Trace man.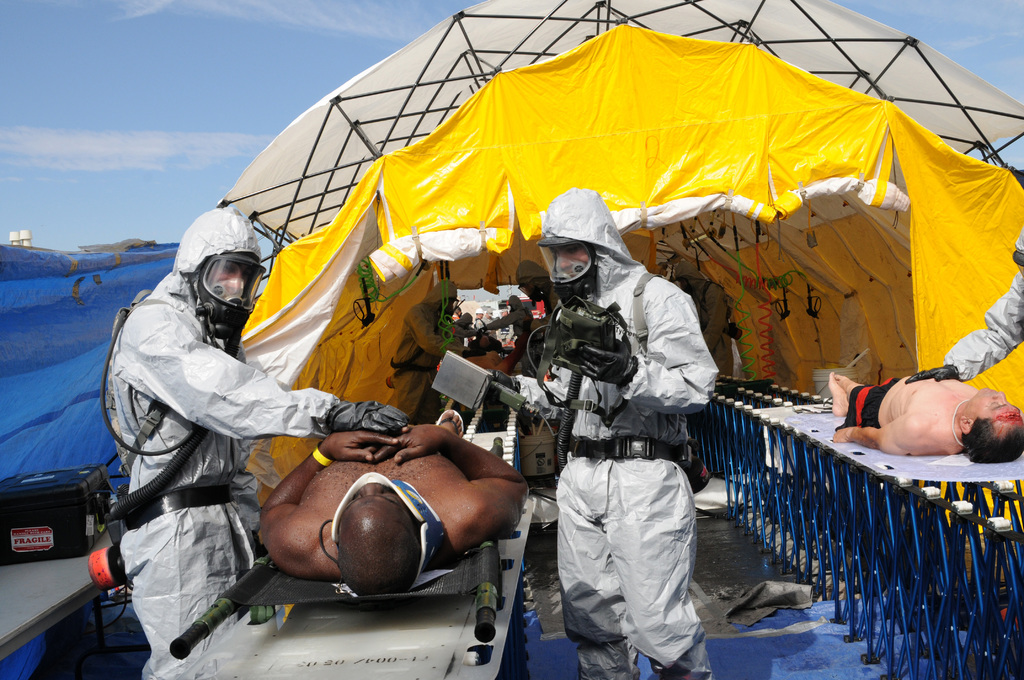
Traced to detection(497, 307, 512, 342).
